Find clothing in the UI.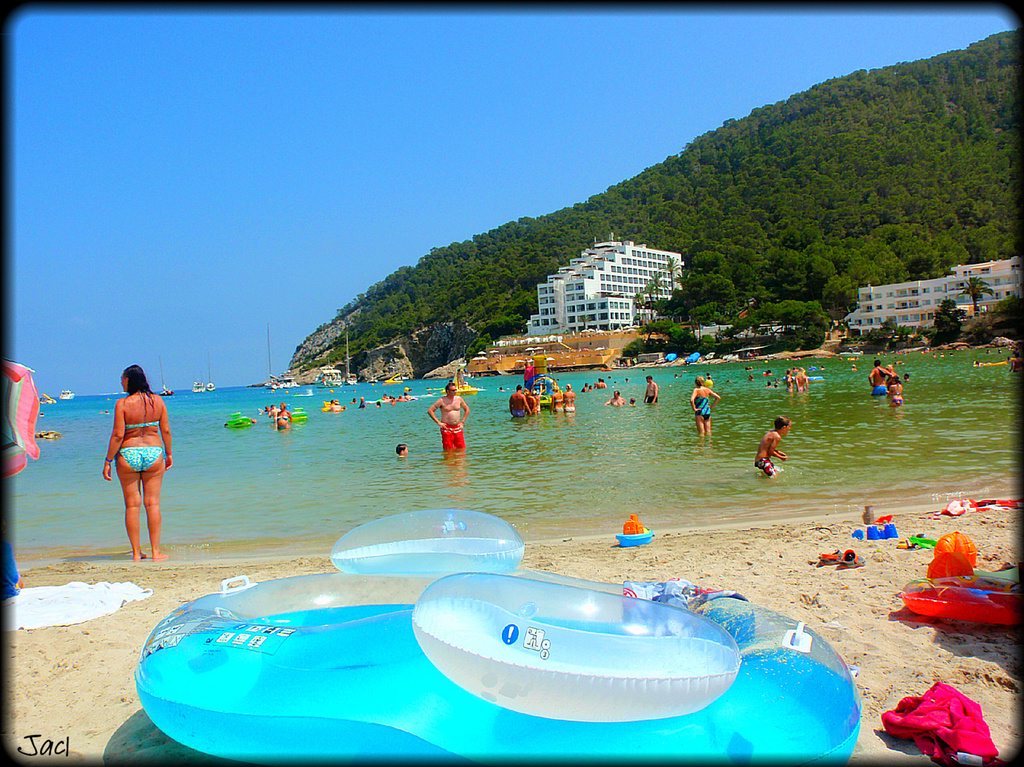
UI element at left=116, top=420, right=166, bottom=472.
